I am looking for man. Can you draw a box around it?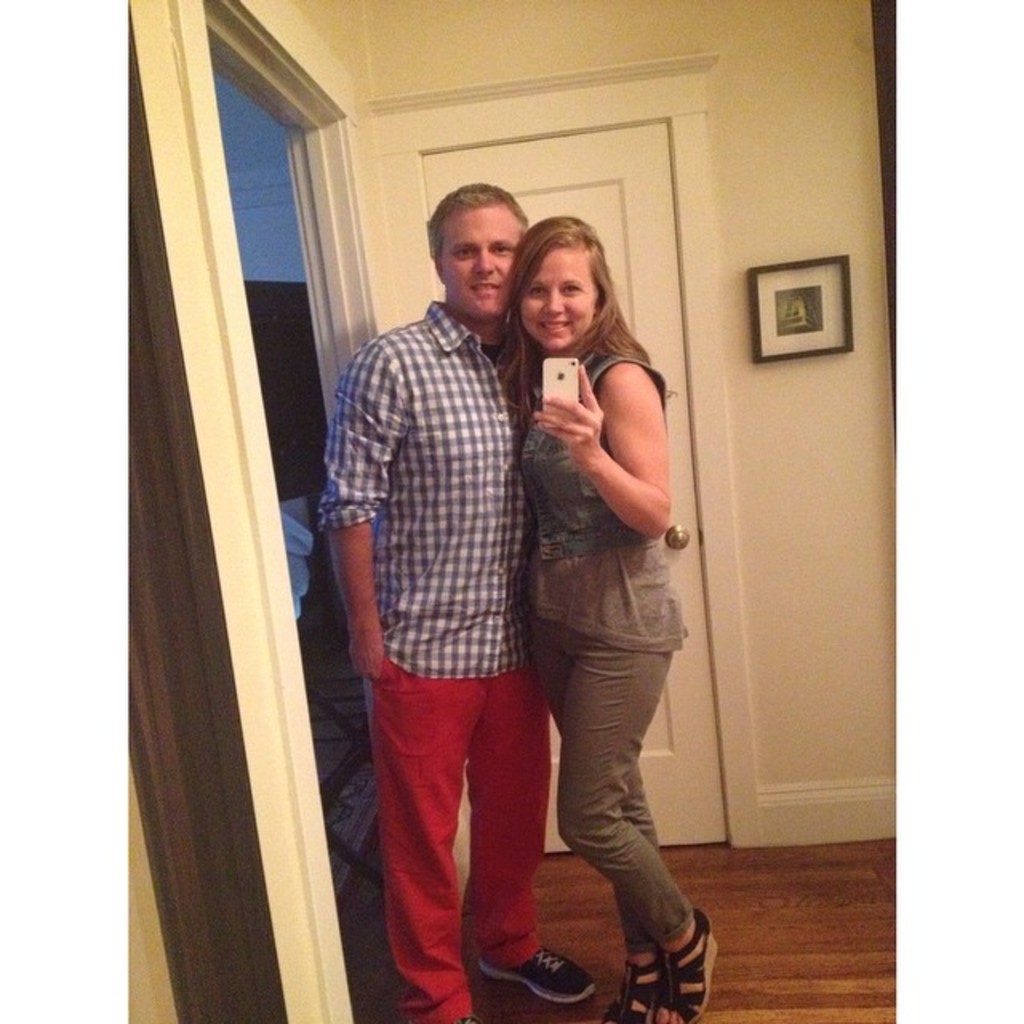
Sure, the bounding box is detection(322, 179, 592, 1022).
